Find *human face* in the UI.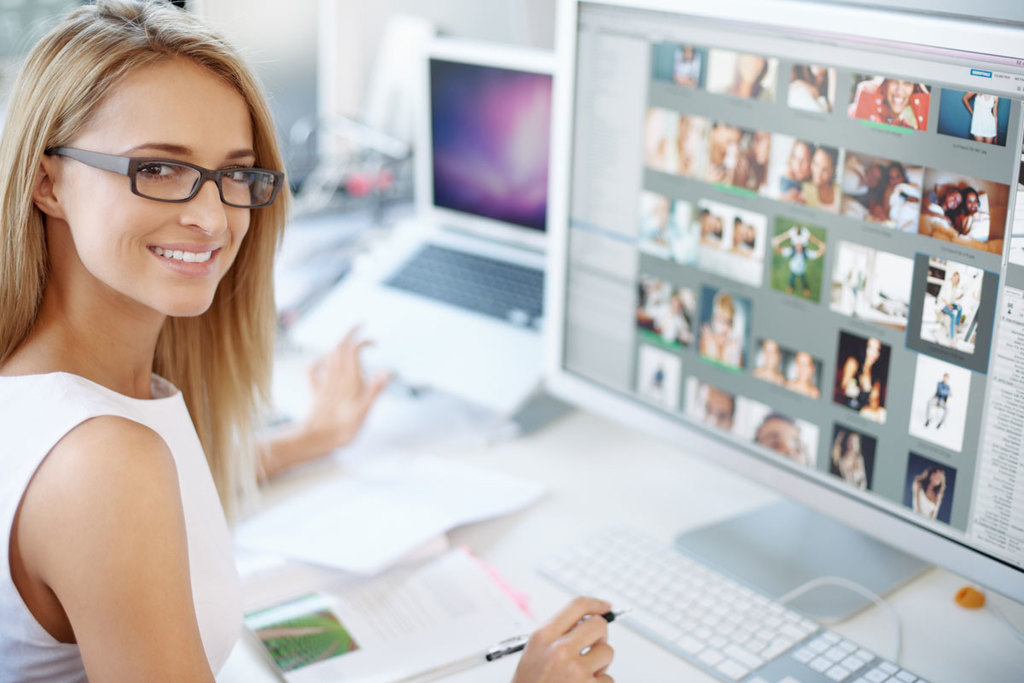
UI element at bbox(864, 334, 878, 360).
